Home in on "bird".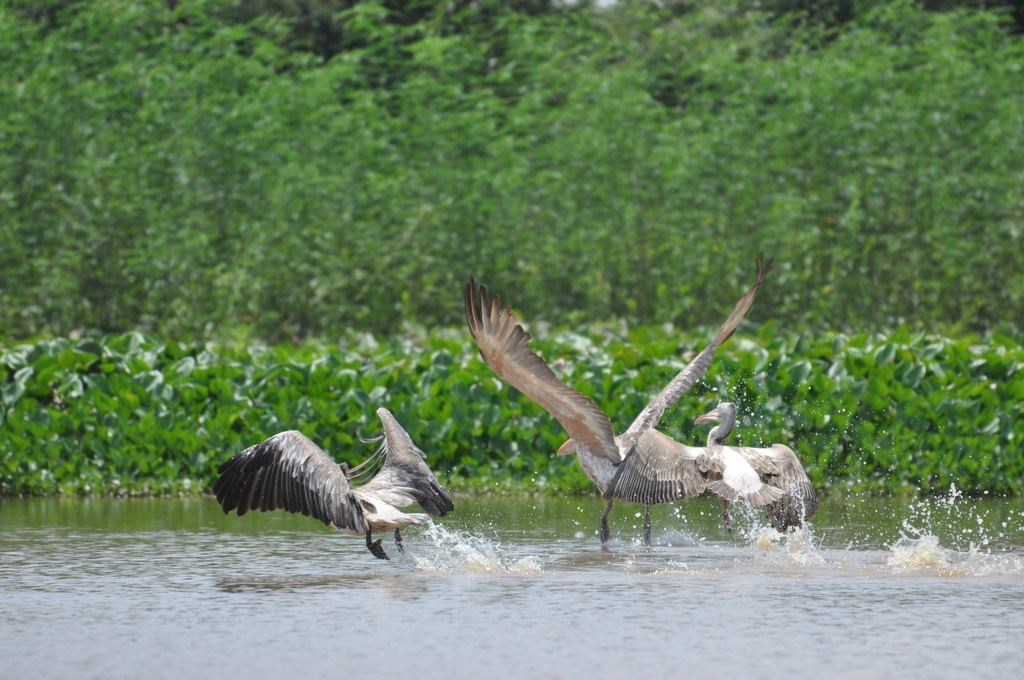
Homed in at locate(460, 255, 781, 542).
